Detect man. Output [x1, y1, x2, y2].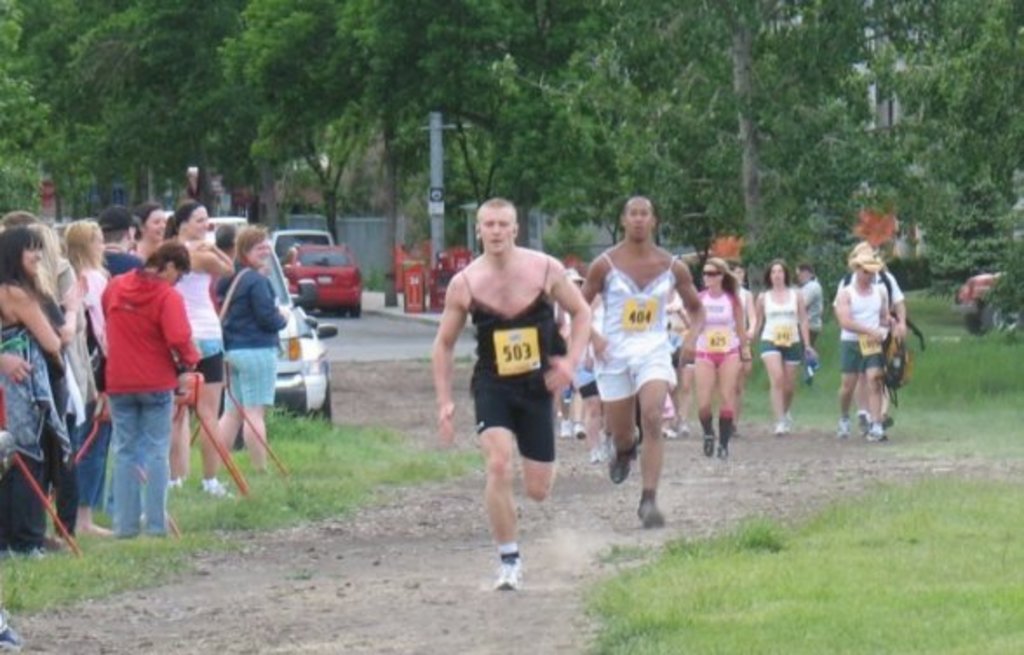
[444, 195, 594, 589].
